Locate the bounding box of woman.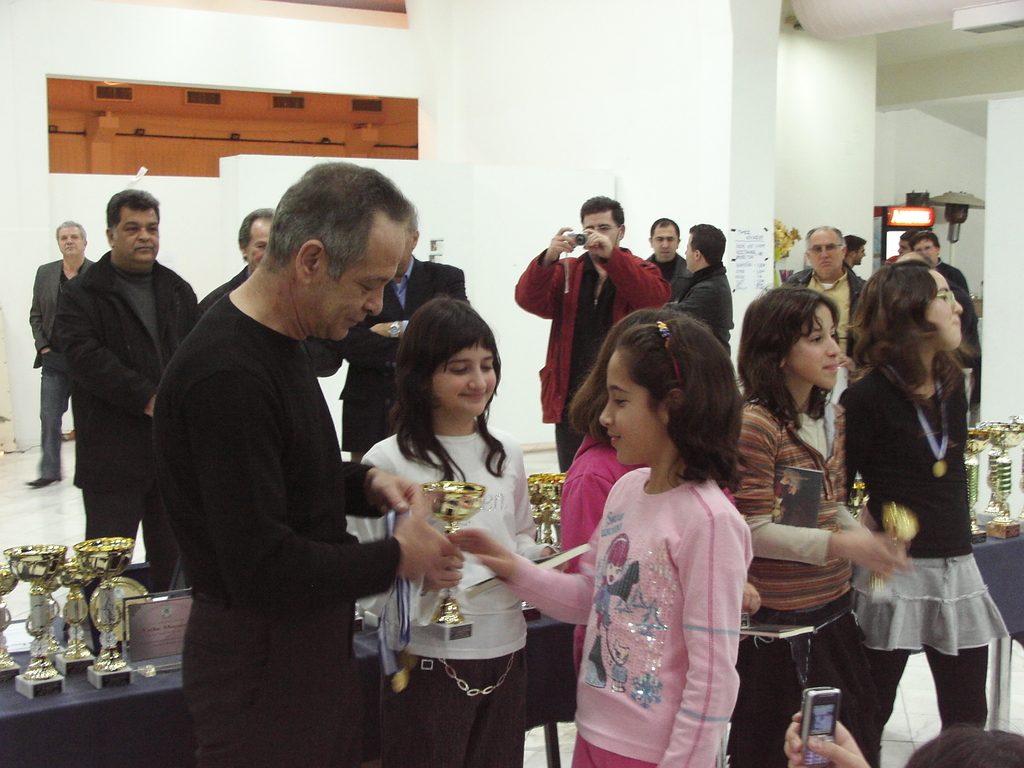
Bounding box: select_region(748, 260, 910, 753).
